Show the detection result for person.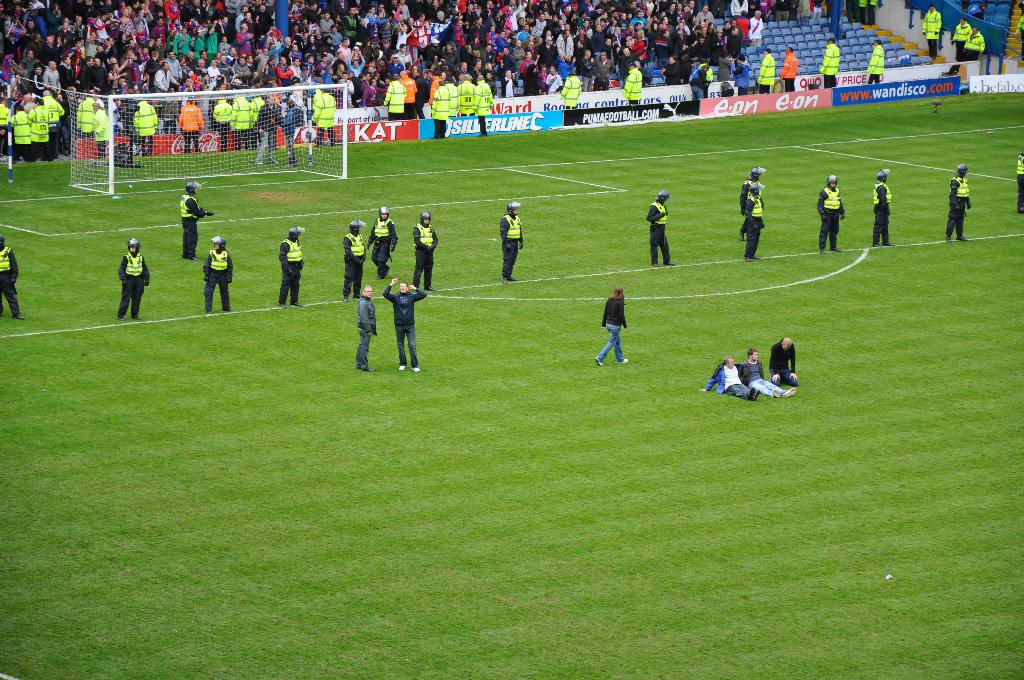
(left=461, top=79, right=473, bottom=117).
